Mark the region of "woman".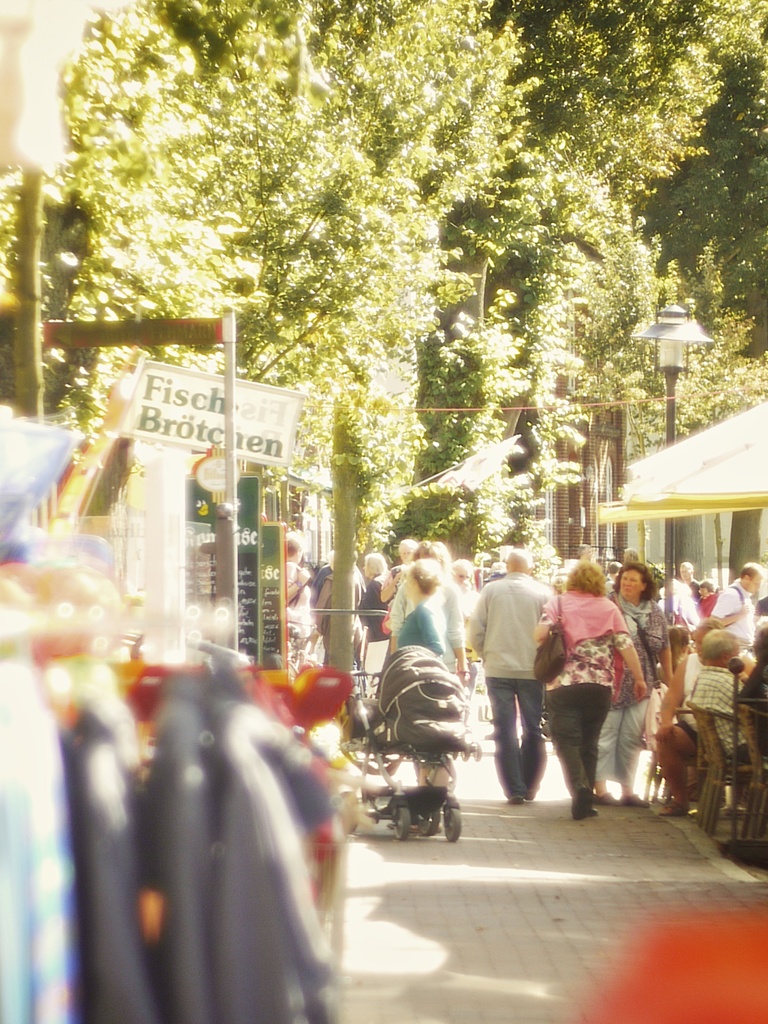
Region: 382:559:474:842.
